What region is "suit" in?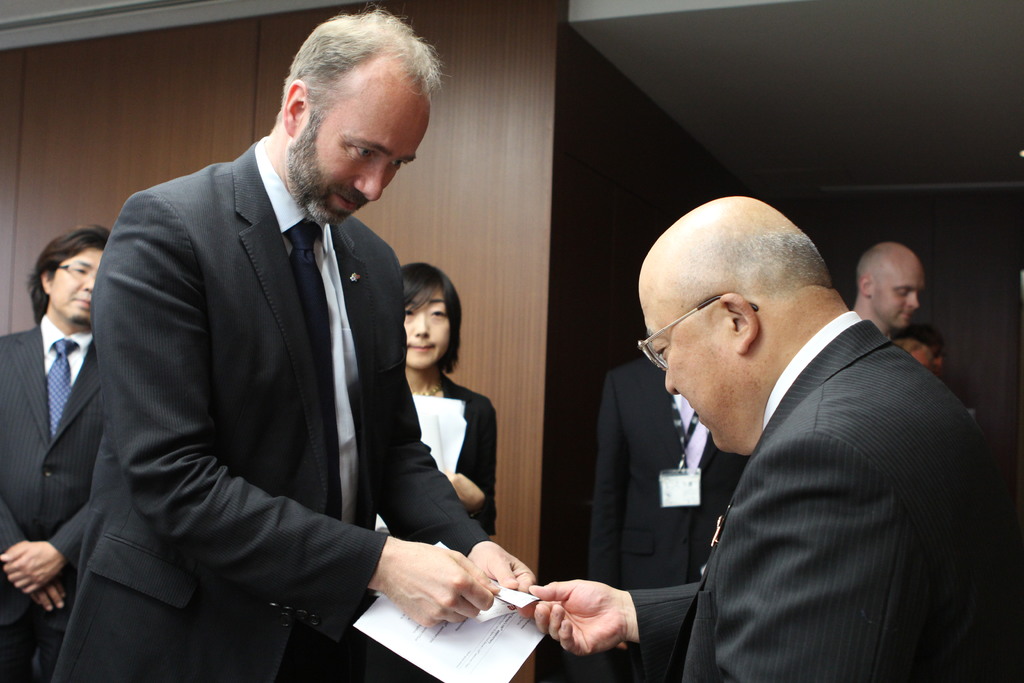
rect(623, 309, 1023, 682).
